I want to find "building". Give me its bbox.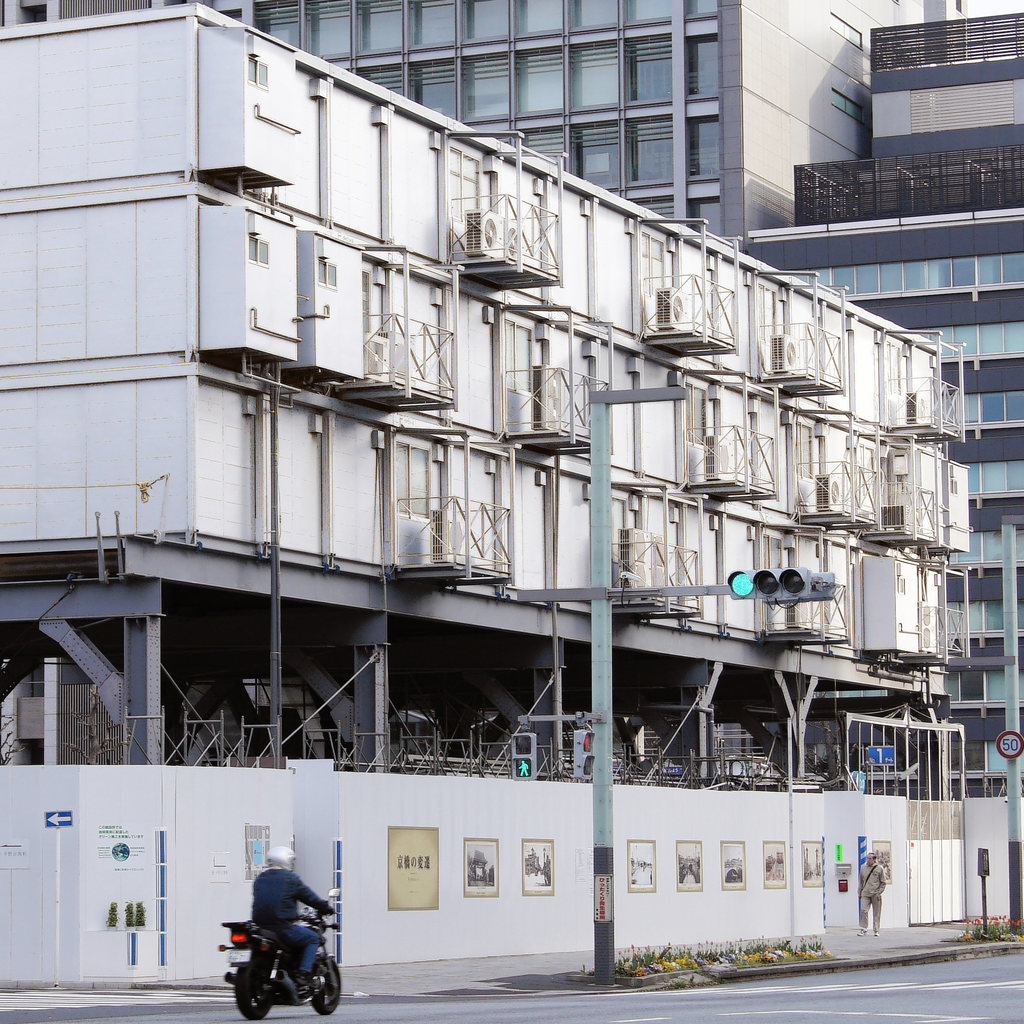
0 0 1023 1001.
